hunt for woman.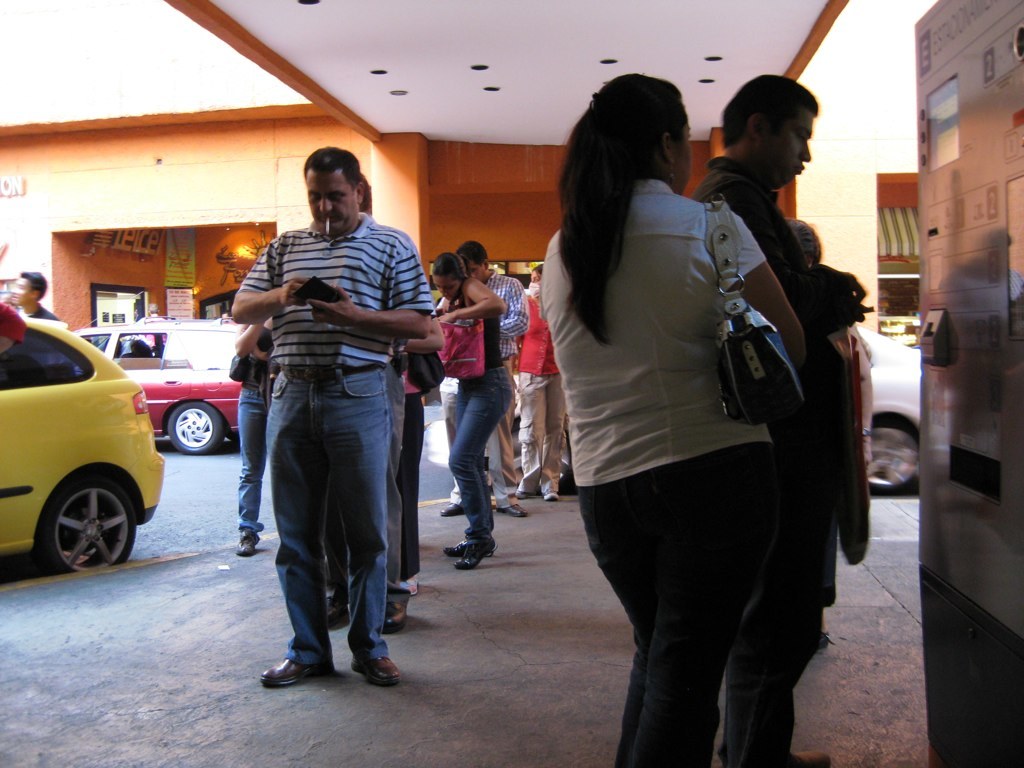
Hunted down at box(517, 75, 853, 761).
